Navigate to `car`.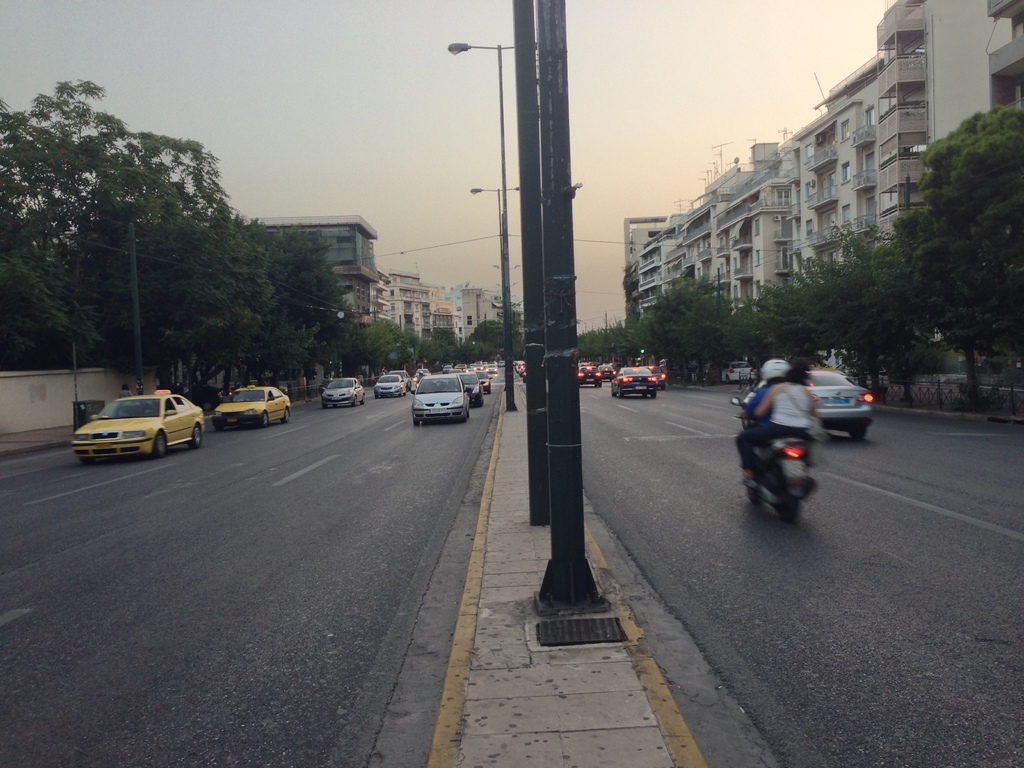
Navigation target: [x1=68, y1=386, x2=206, y2=460].
